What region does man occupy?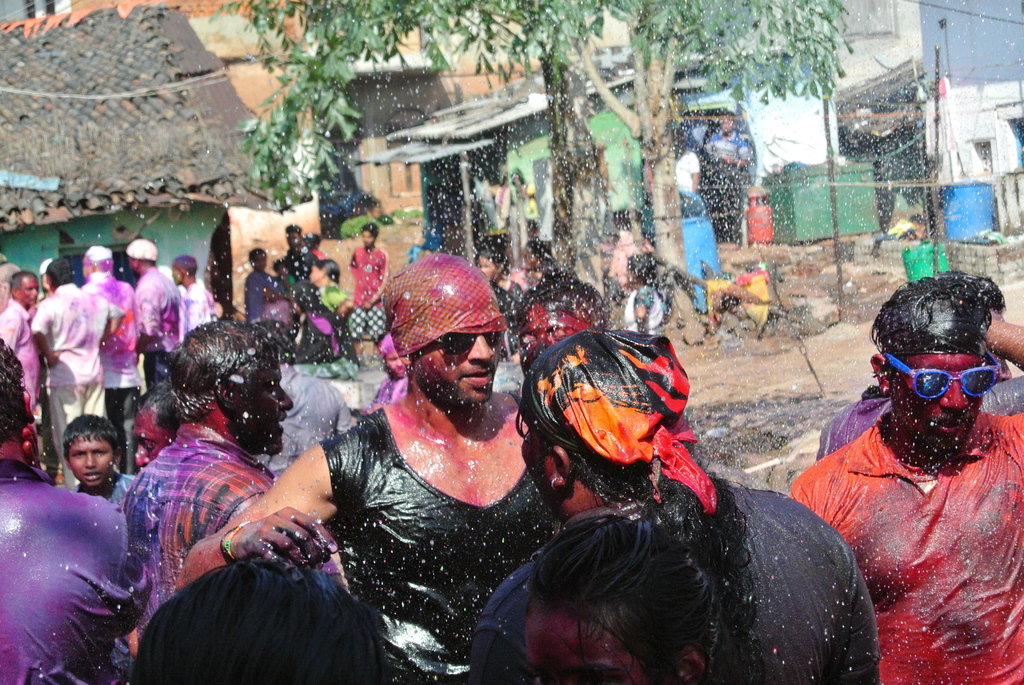
<region>31, 272, 111, 449</region>.
